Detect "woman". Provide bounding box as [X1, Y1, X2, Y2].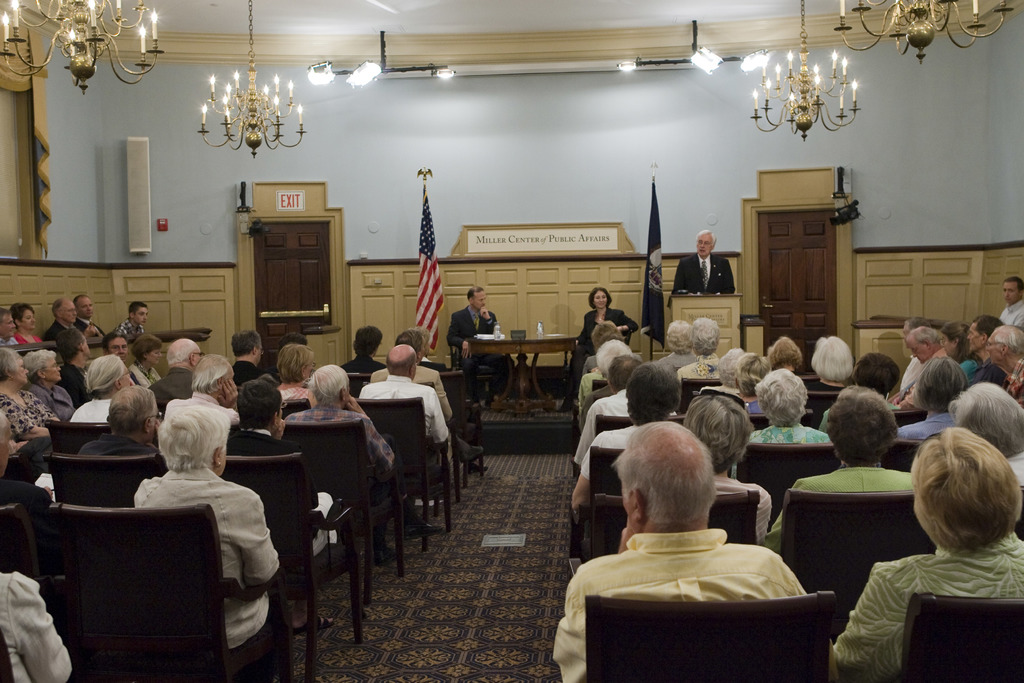
[13, 304, 38, 342].
